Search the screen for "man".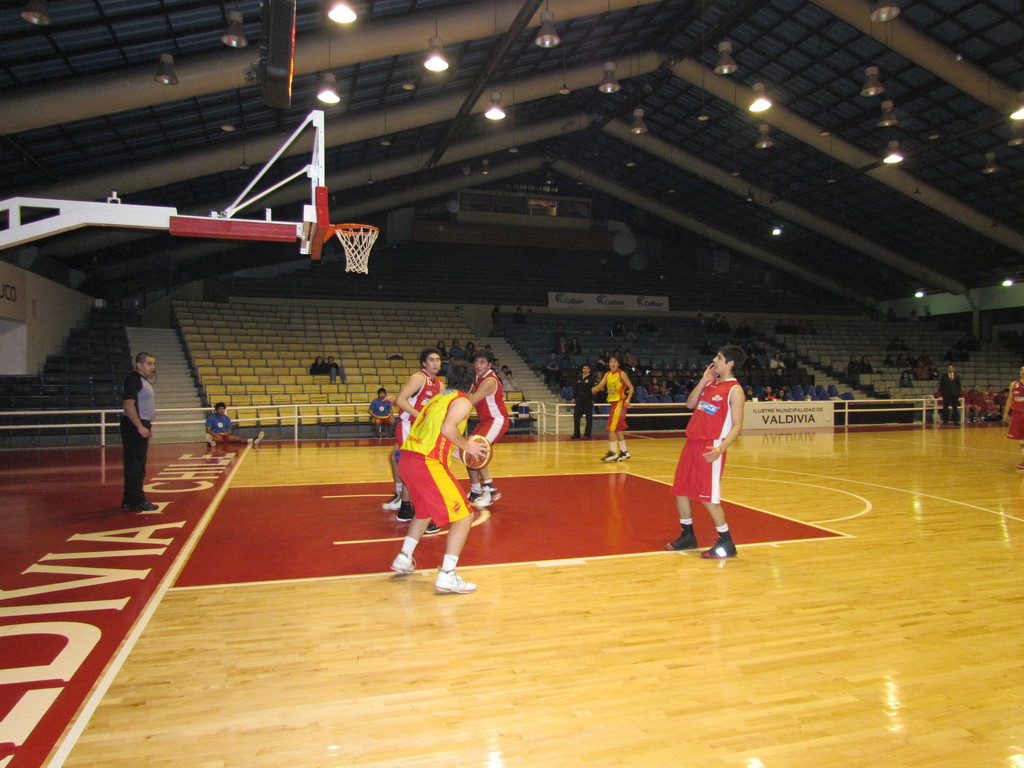
Found at select_region(470, 352, 509, 512).
